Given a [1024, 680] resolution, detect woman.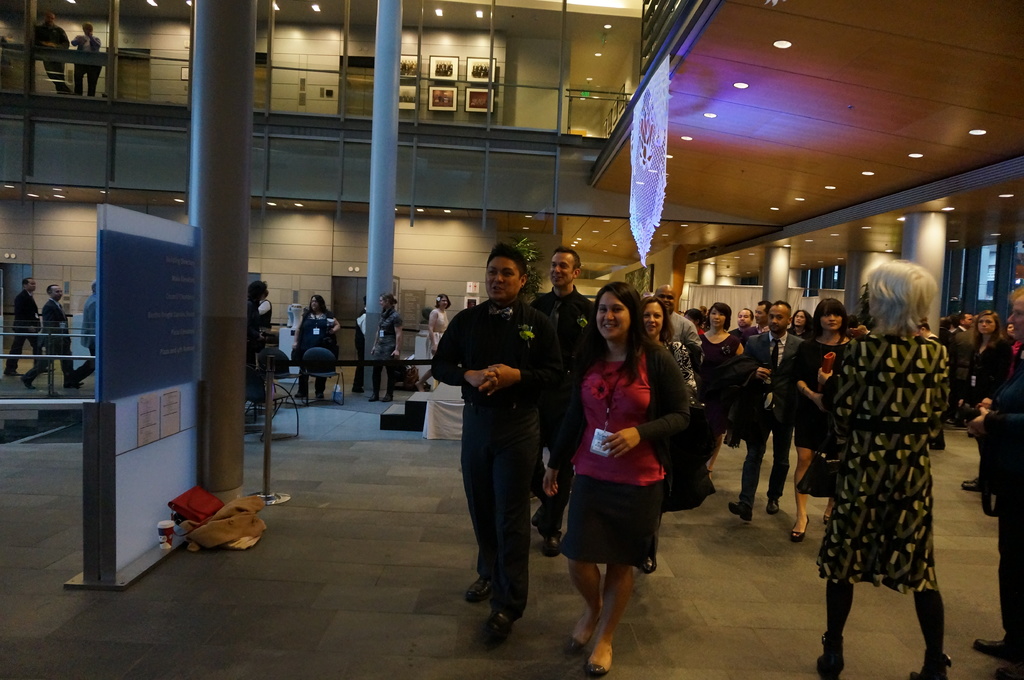
[367, 291, 405, 405].
